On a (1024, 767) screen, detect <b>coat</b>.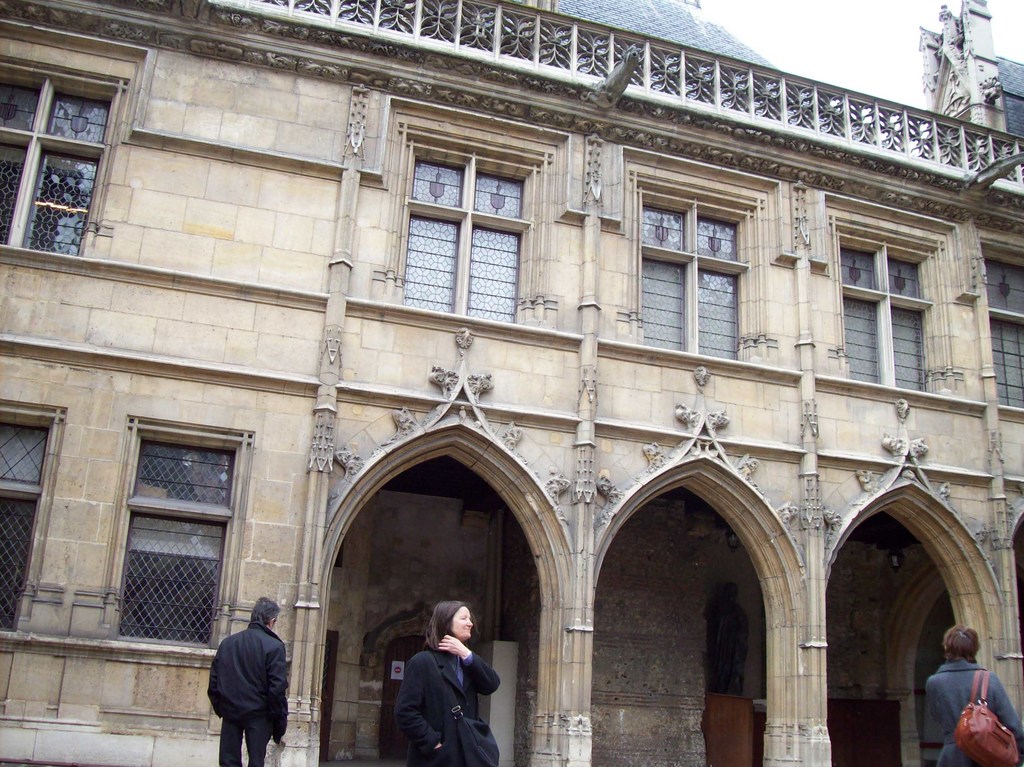
x1=201, y1=621, x2=292, y2=739.
